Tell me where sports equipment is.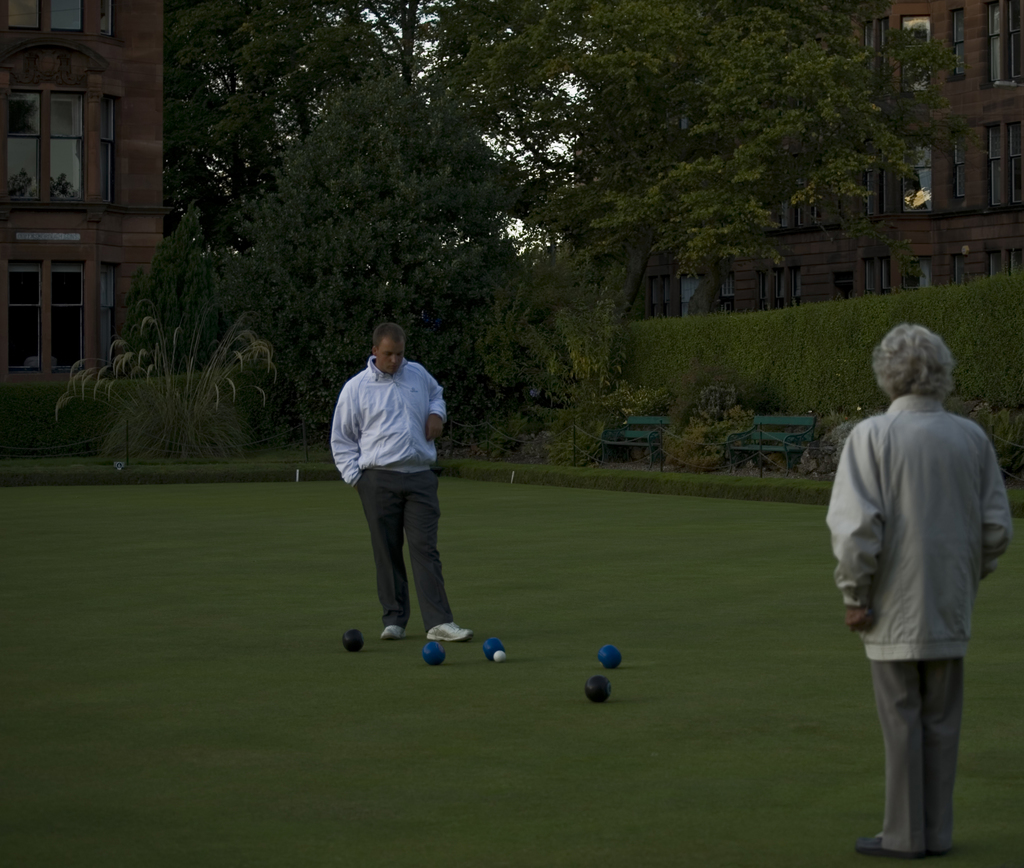
sports equipment is at 483 636 507 663.
